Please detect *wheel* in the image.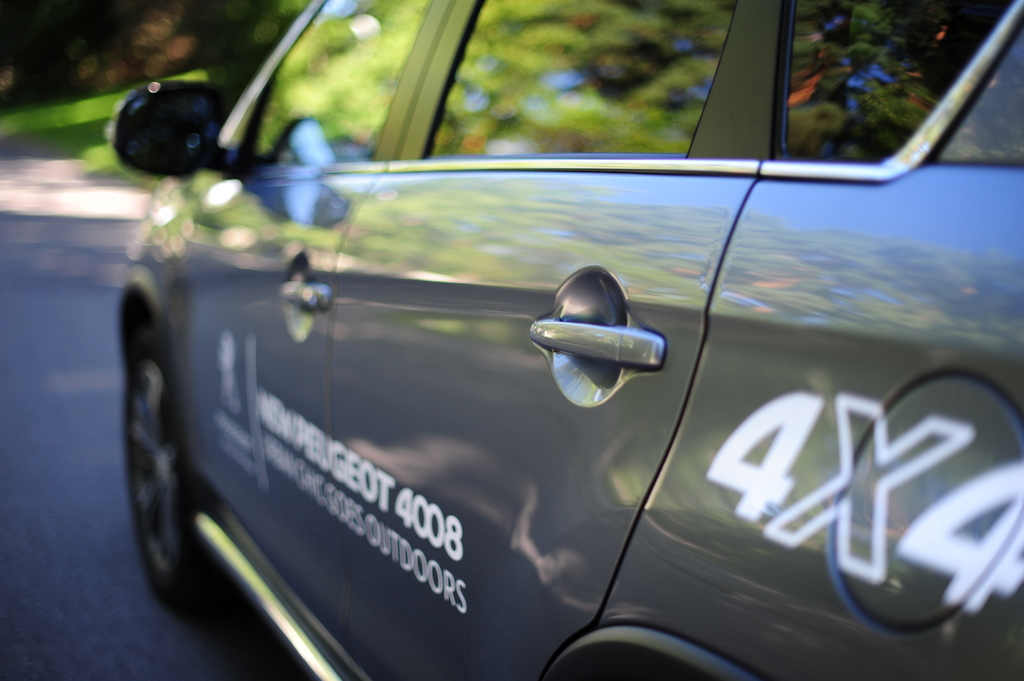
116:334:216:605.
